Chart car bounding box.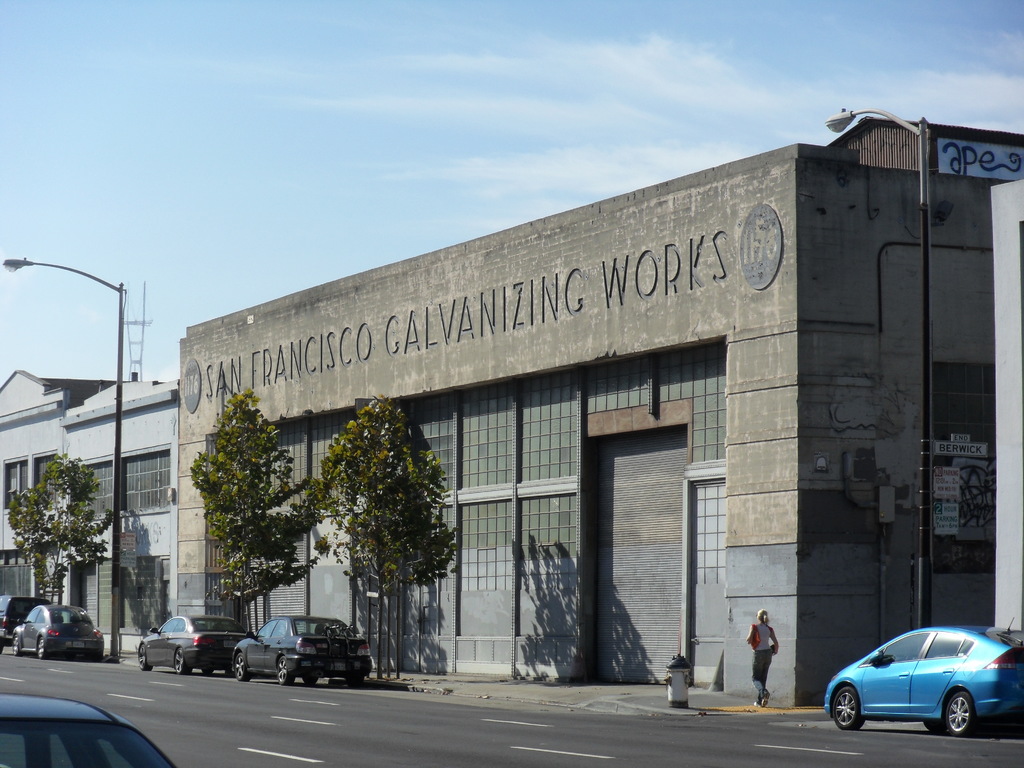
Charted: region(230, 617, 374, 683).
